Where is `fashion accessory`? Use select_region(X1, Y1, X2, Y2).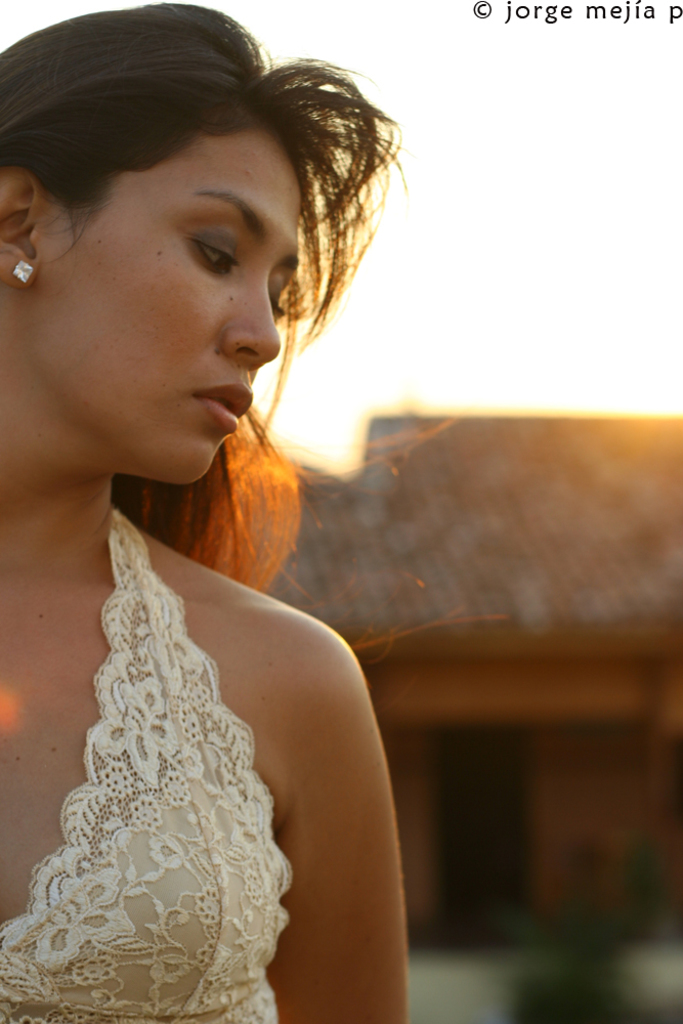
select_region(11, 259, 34, 284).
